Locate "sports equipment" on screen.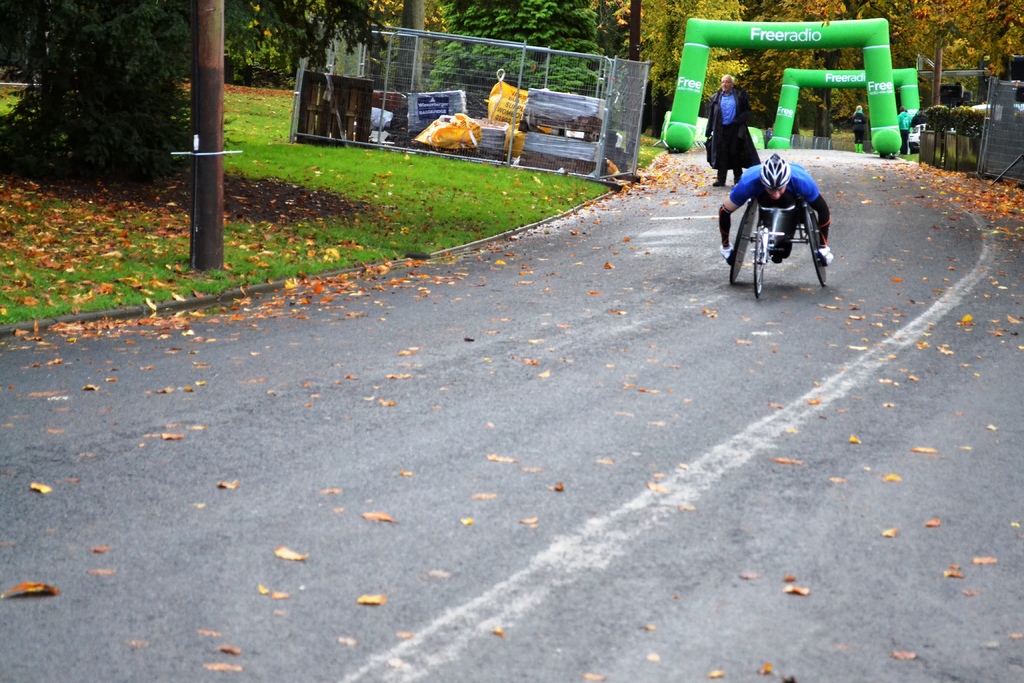
On screen at 758/151/792/198.
